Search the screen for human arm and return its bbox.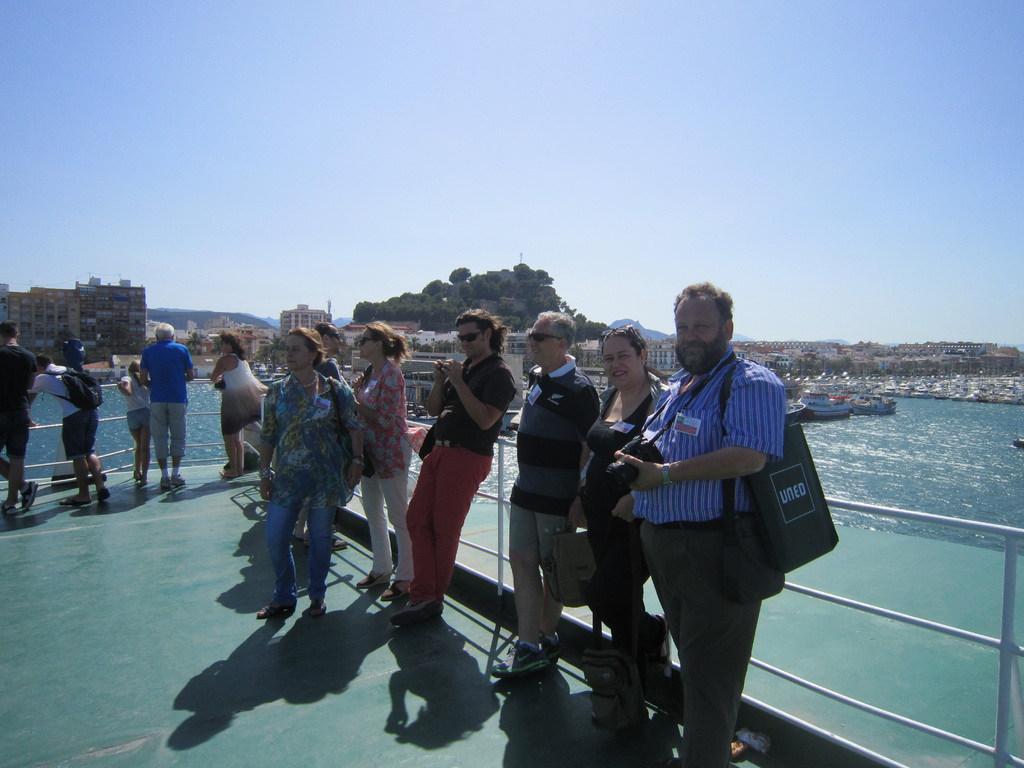
Found: rect(205, 348, 232, 387).
